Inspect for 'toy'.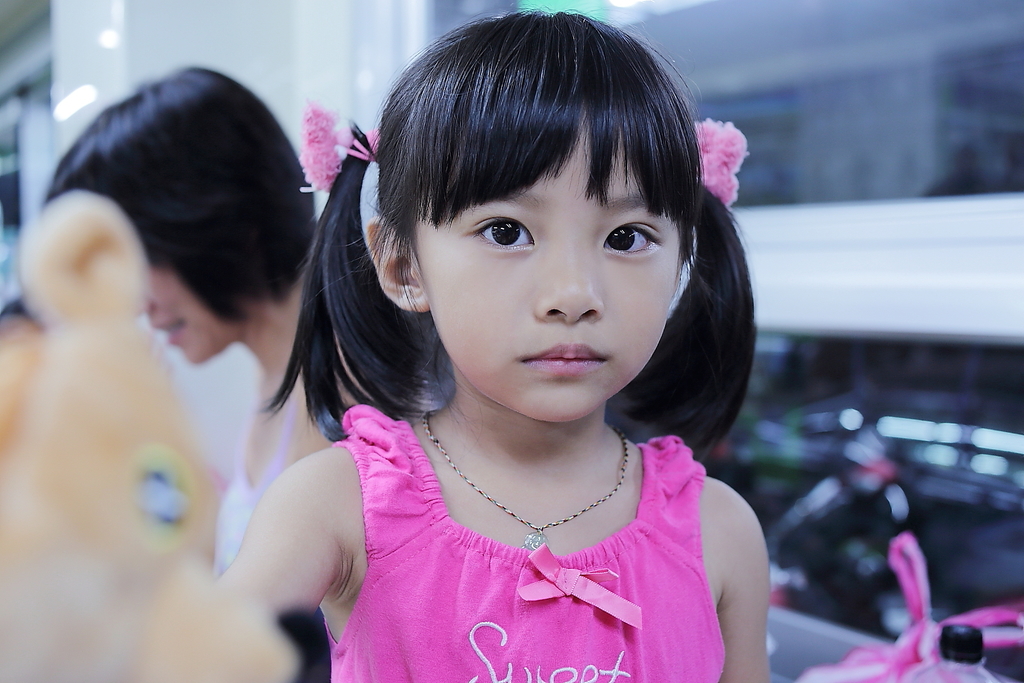
Inspection: [28,103,306,645].
